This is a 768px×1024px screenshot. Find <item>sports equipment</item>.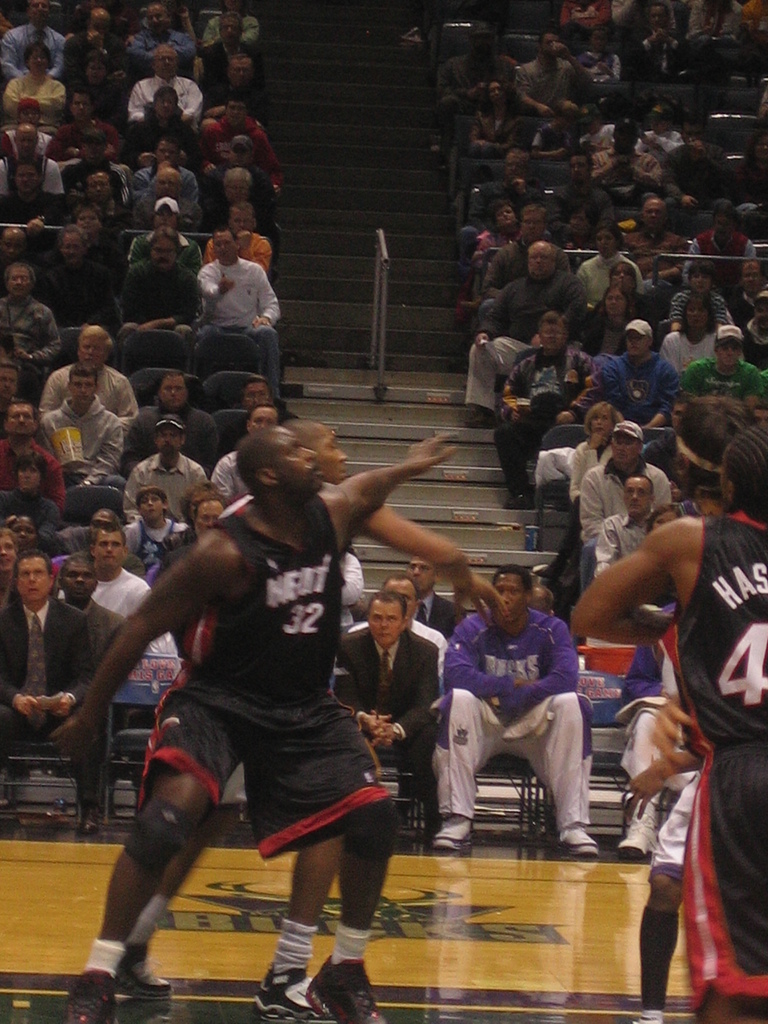
Bounding box: 253:966:336:1023.
